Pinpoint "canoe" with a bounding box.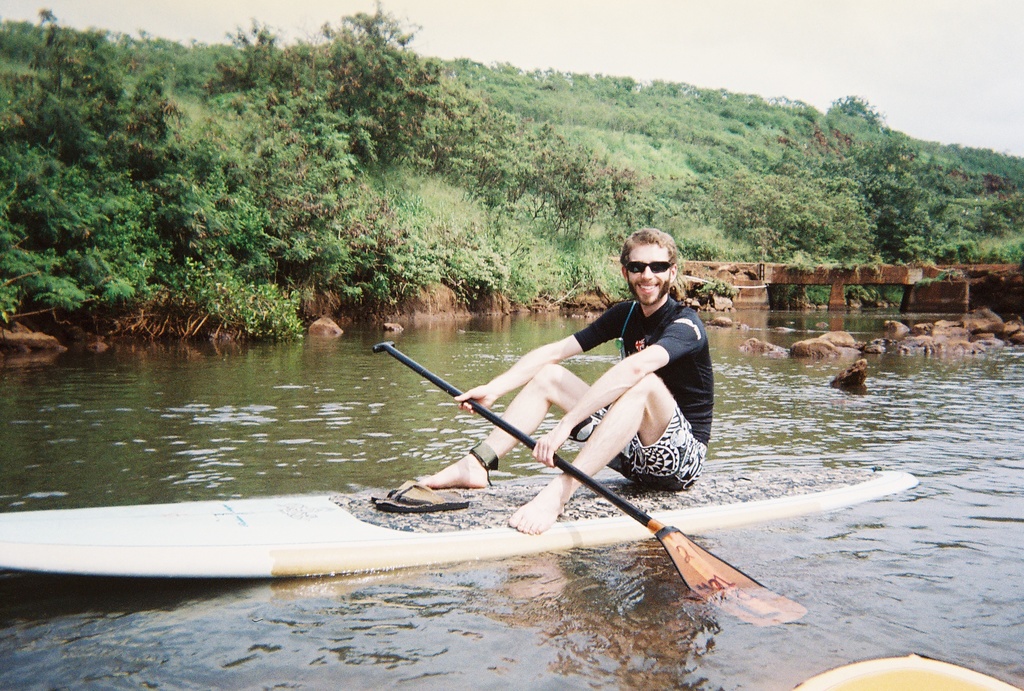
bbox(0, 477, 920, 568).
